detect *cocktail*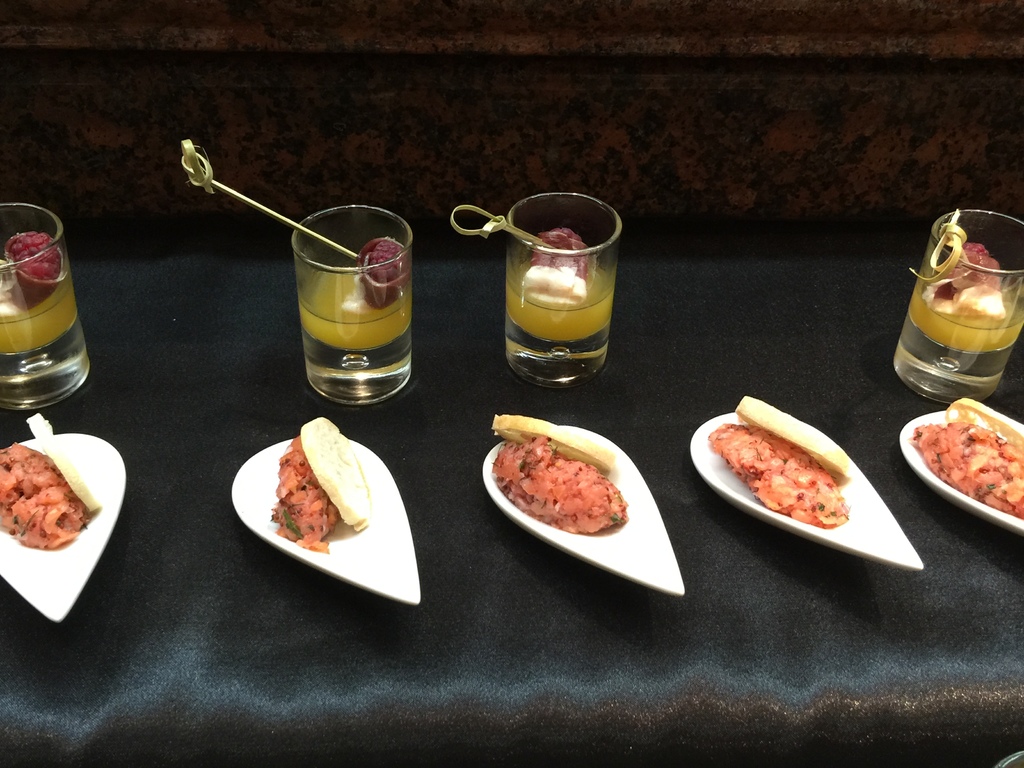
(890, 204, 1023, 406)
